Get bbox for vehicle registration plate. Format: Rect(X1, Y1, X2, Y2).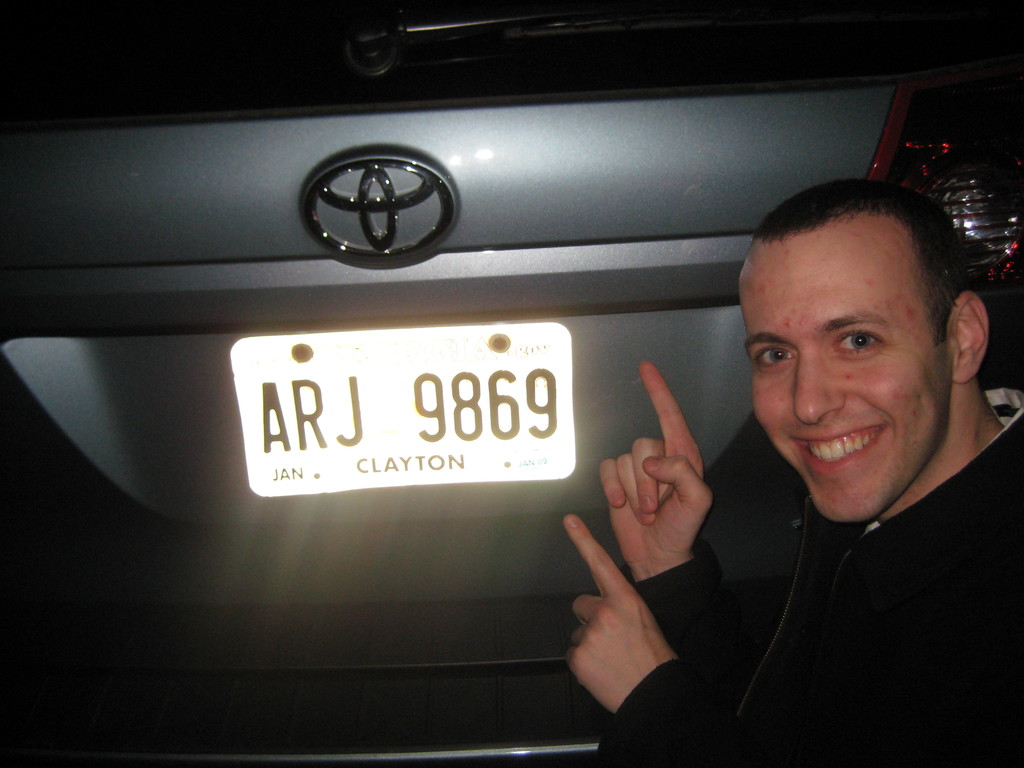
Rect(201, 317, 586, 508).
